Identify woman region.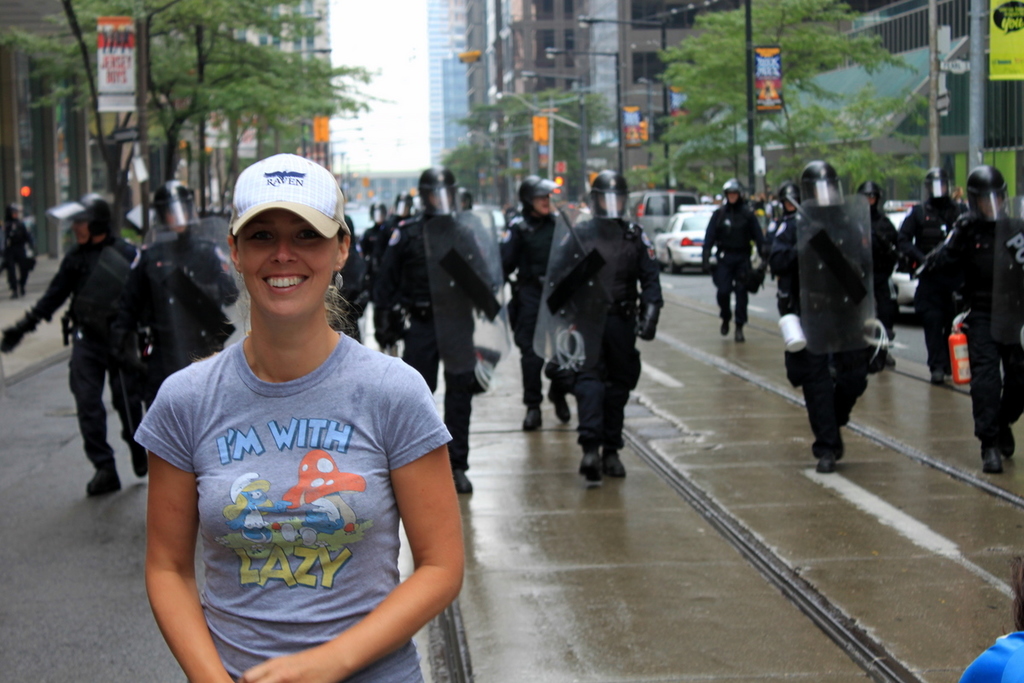
Region: box(118, 138, 469, 682).
